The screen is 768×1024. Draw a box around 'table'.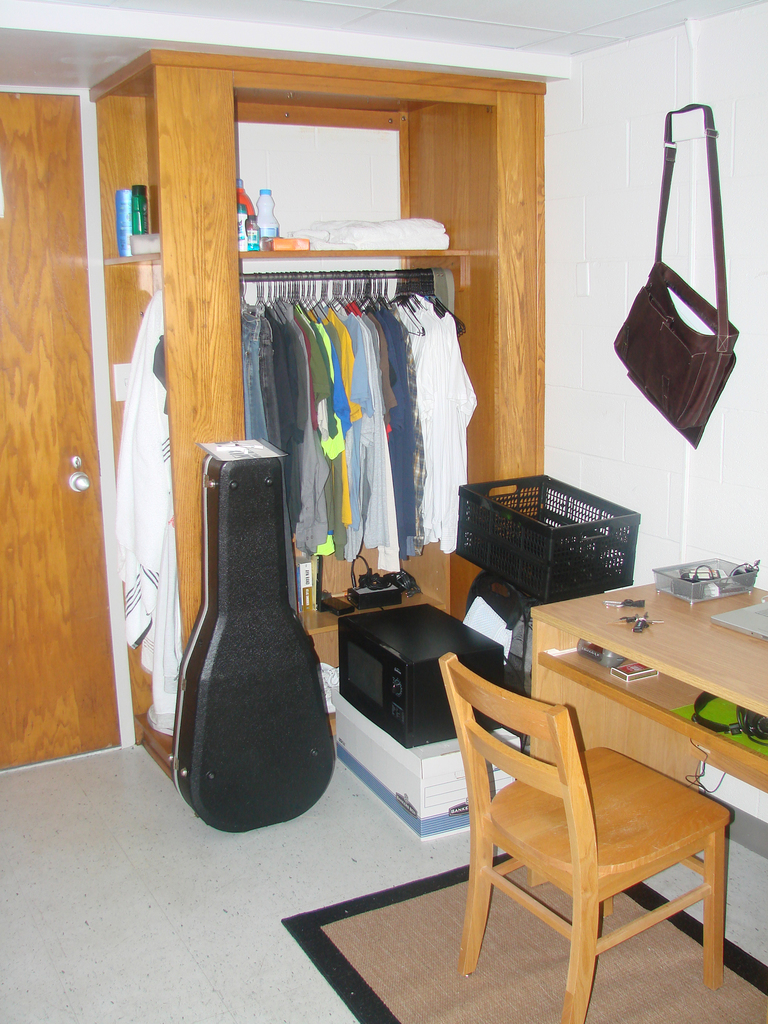
bbox(528, 556, 756, 794).
